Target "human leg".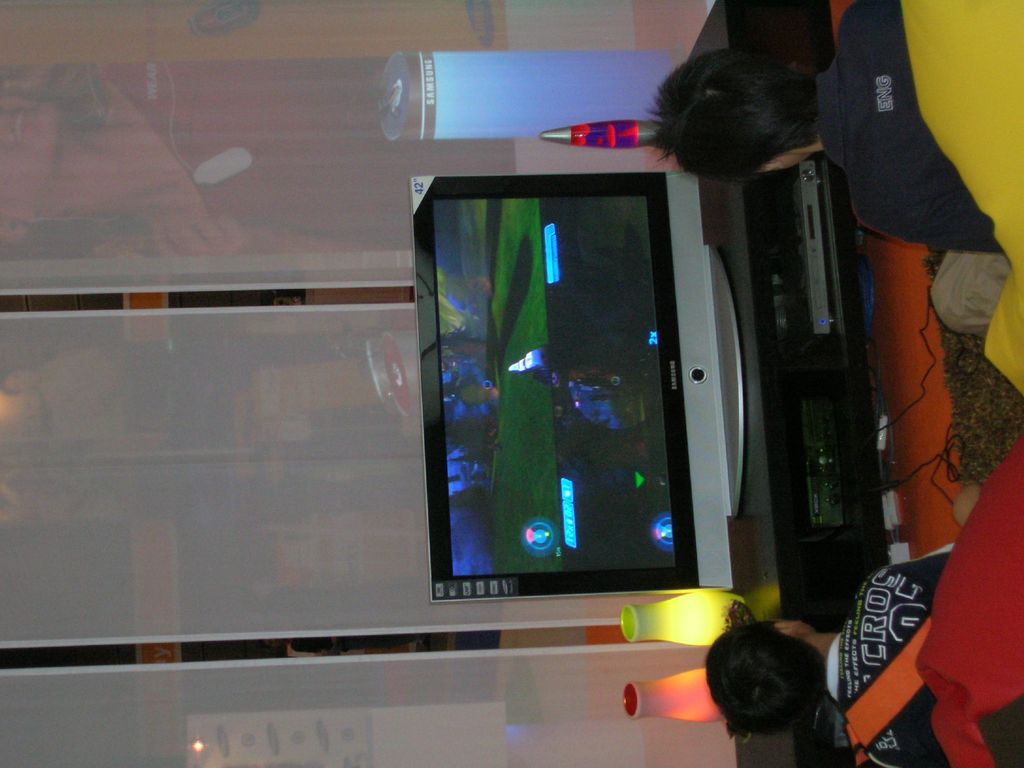
Target region: box=[932, 253, 1015, 335].
